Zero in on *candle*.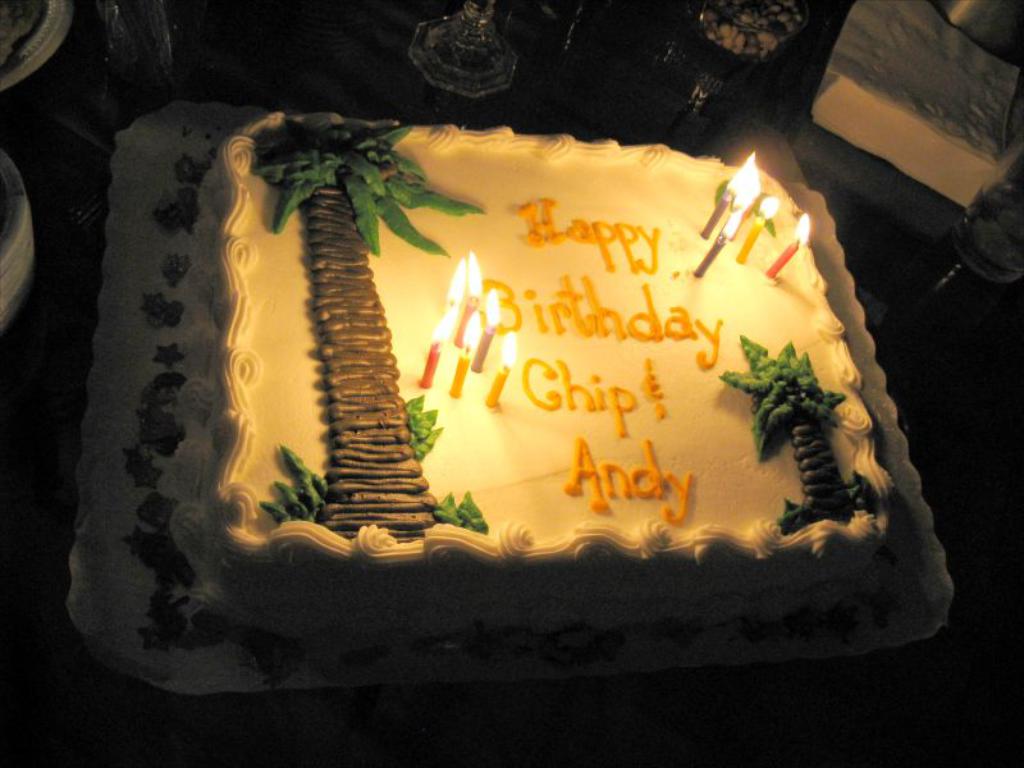
Zeroed in: bbox=(420, 307, 454, 388).
